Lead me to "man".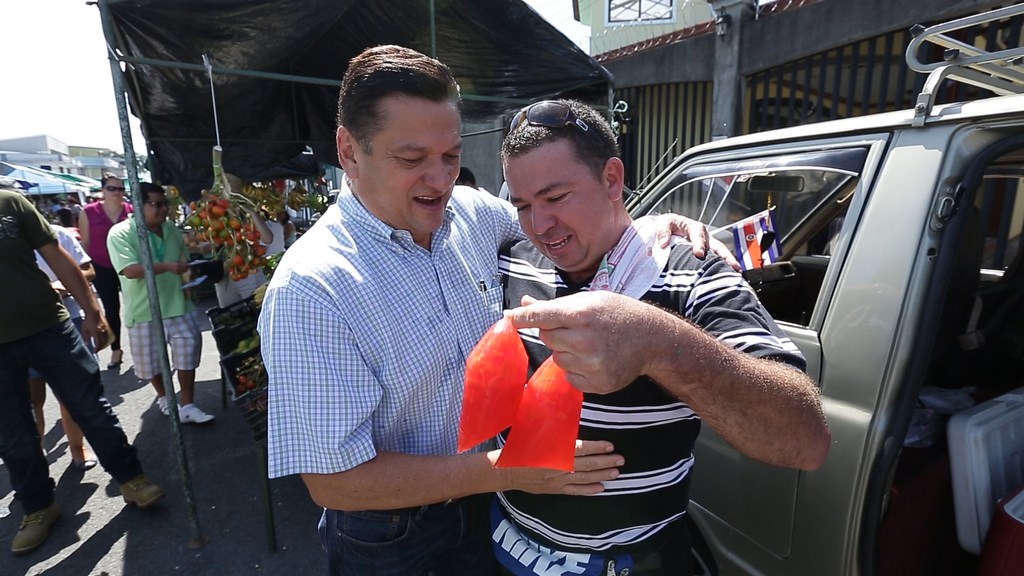
Lead to region(109, 180, 224, 420).
